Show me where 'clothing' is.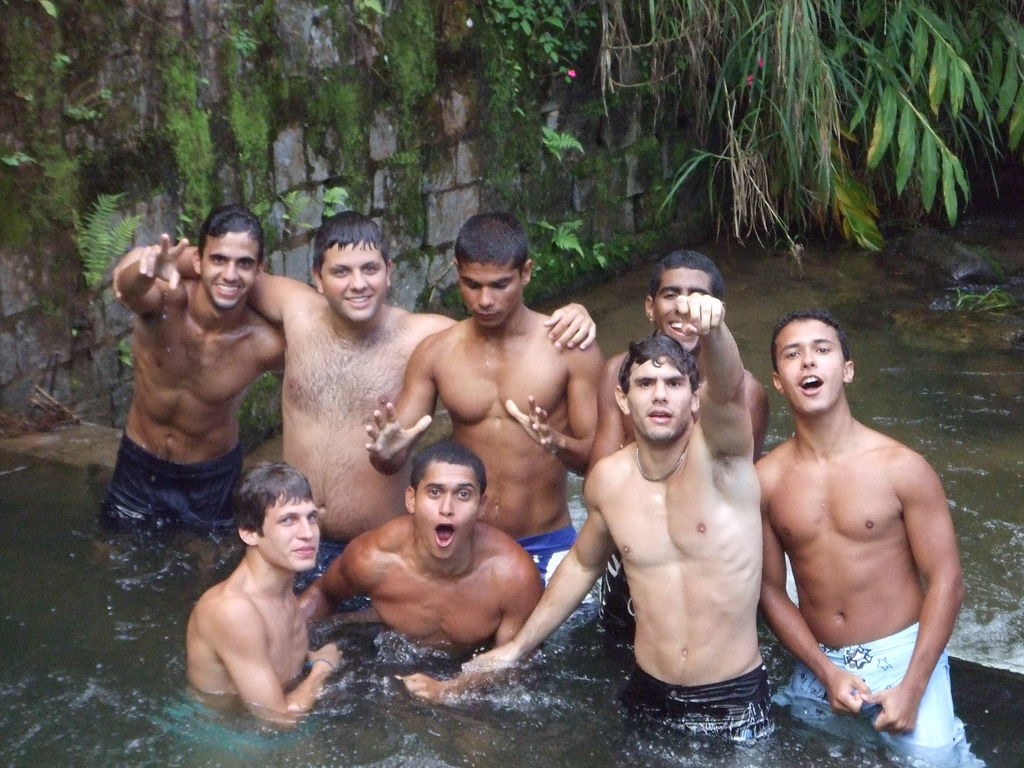
'clothing' is at box(623, 660, 770, 739).
